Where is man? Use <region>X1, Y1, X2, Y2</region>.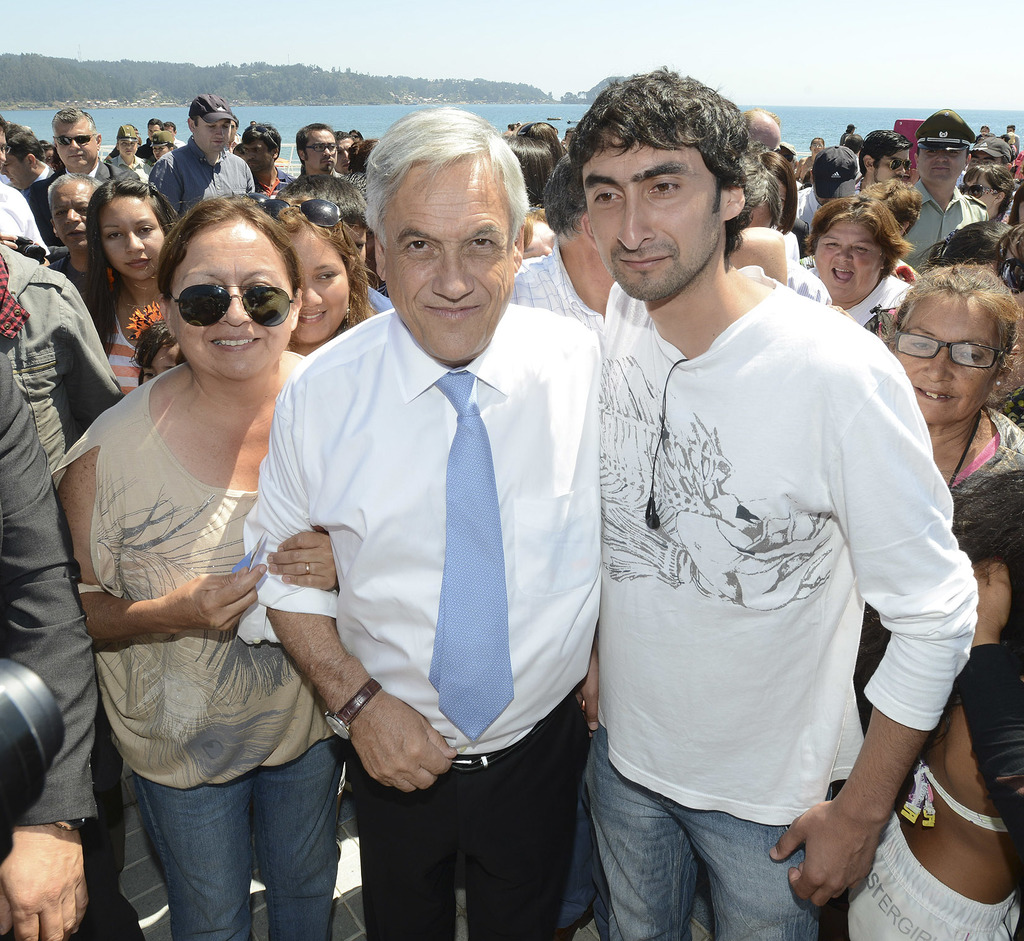
<region>911, 113, 988, 275</region>.
